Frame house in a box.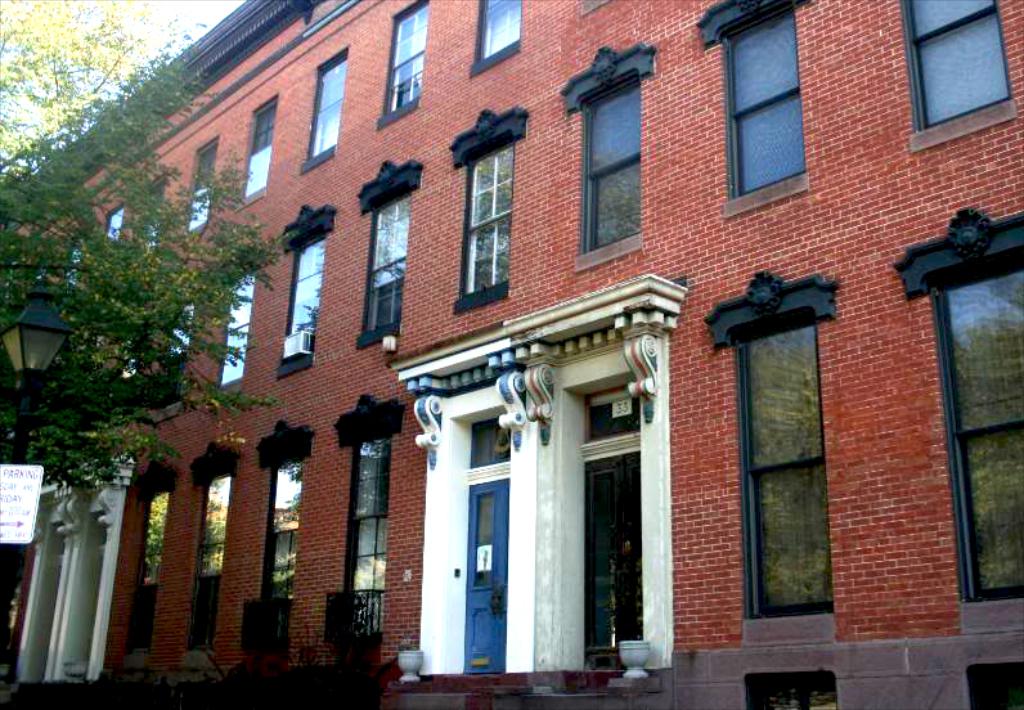
(left=0, top=0, right=947, bottom=709).
